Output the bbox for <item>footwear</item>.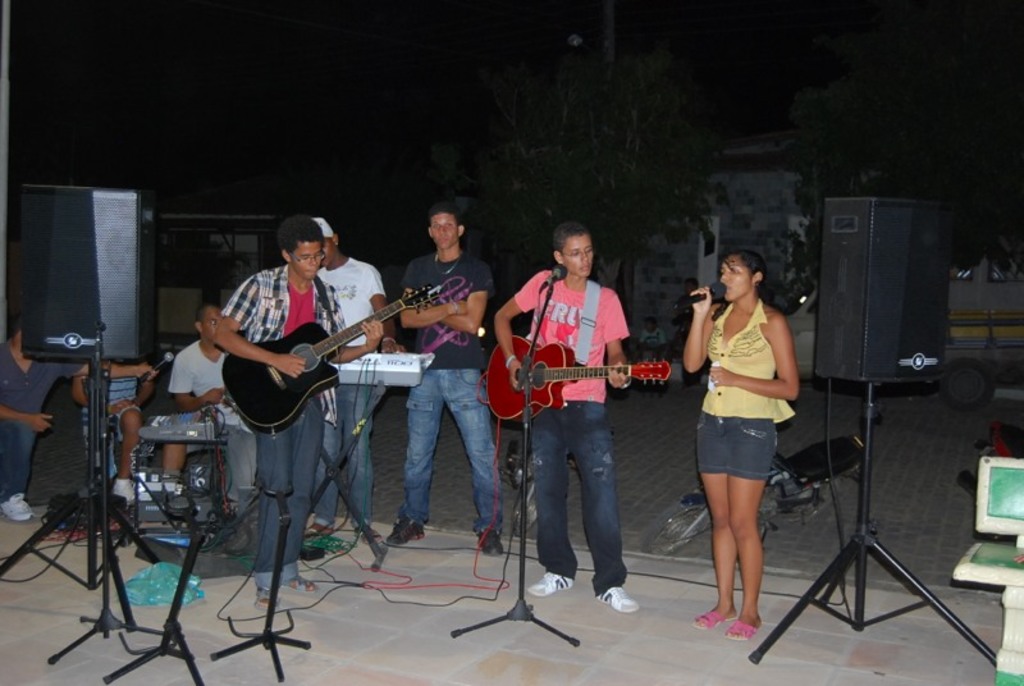
detection(285, 575, 320, 593).
